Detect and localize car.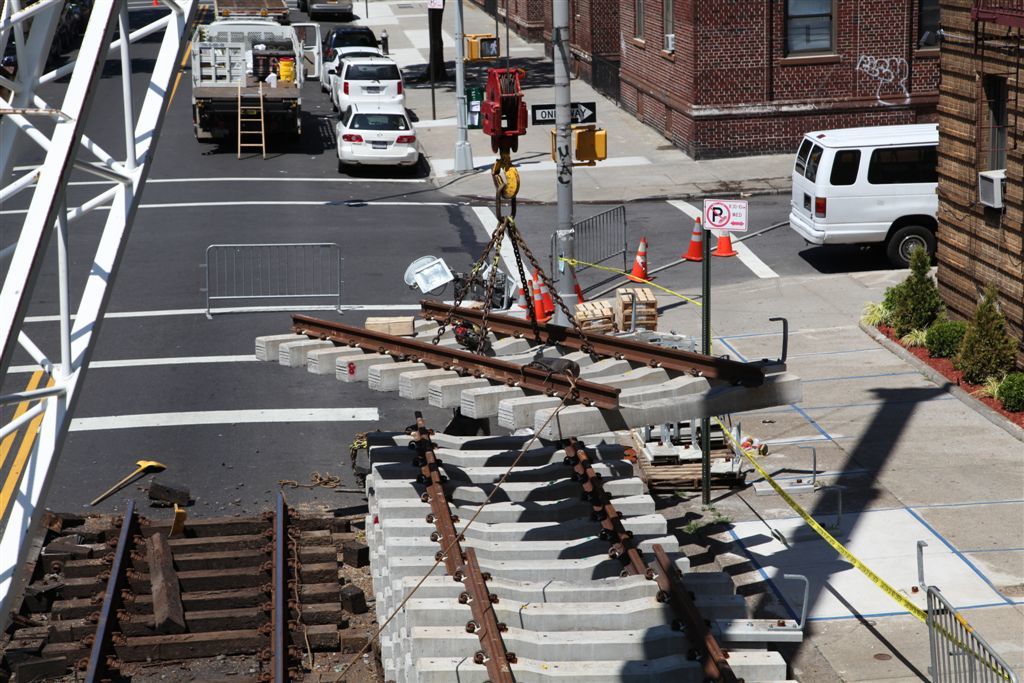
Localized at [x1=321, y1=23, x2=383, y2=63].
